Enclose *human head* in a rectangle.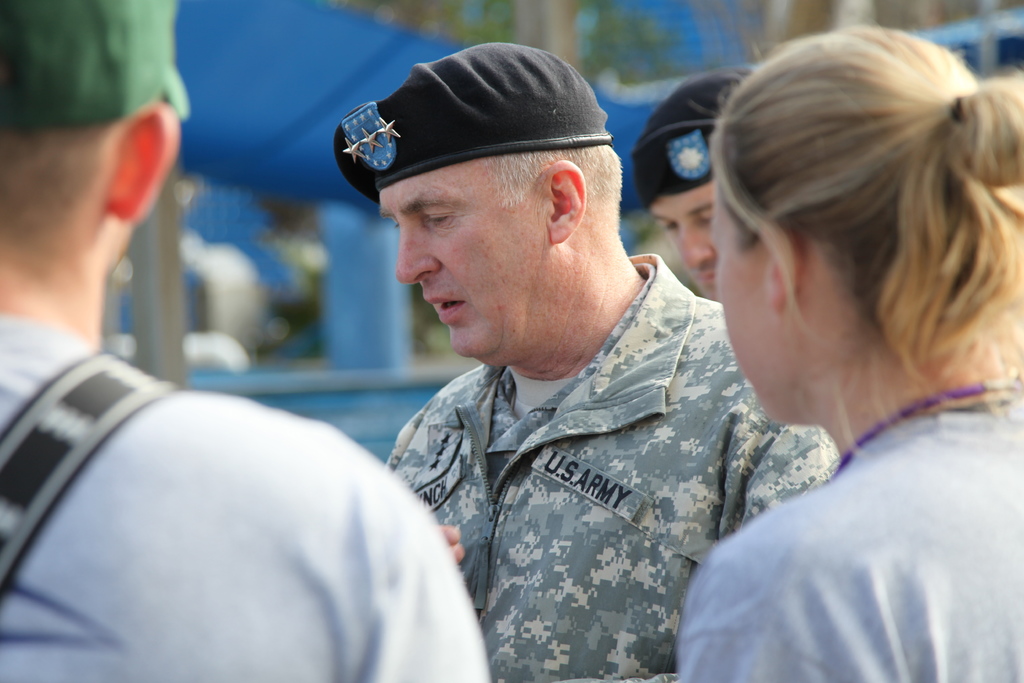
[710,34,1007,453].
